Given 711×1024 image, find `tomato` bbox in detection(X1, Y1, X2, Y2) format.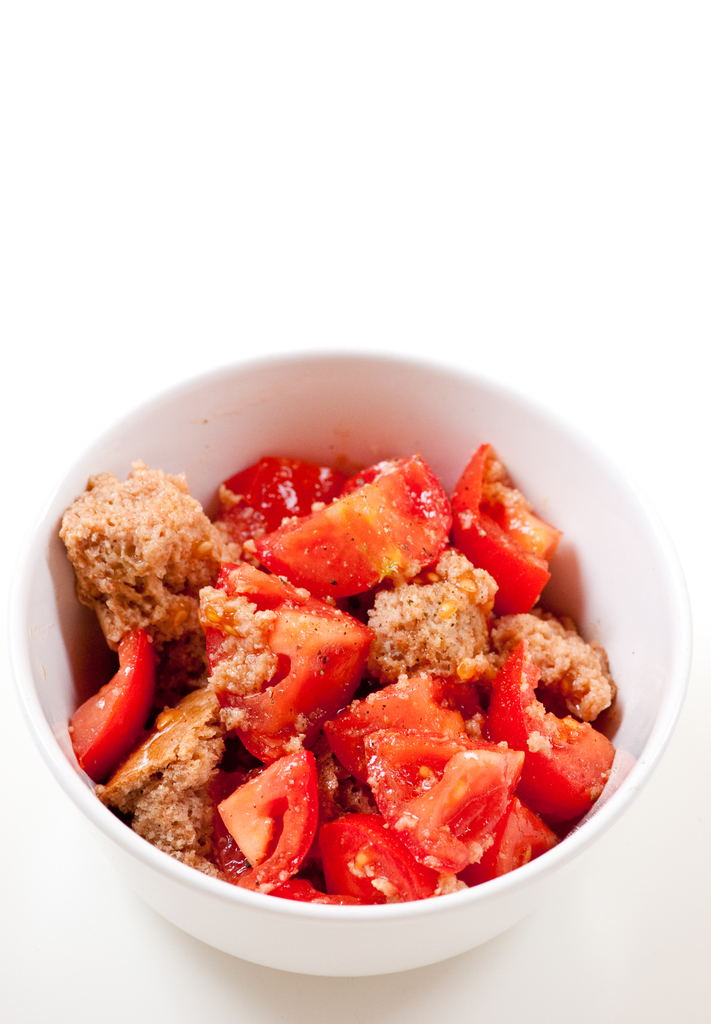
detection(68, 628, 156, 777).
